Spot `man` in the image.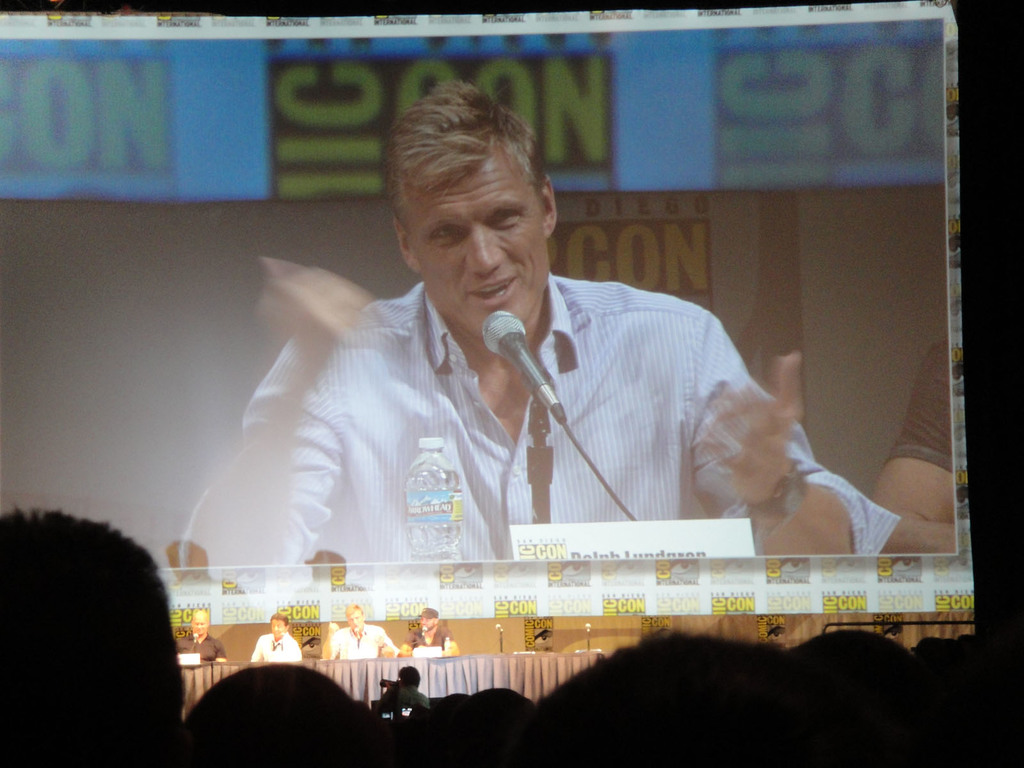
`man` found at 182:89:900:588.
